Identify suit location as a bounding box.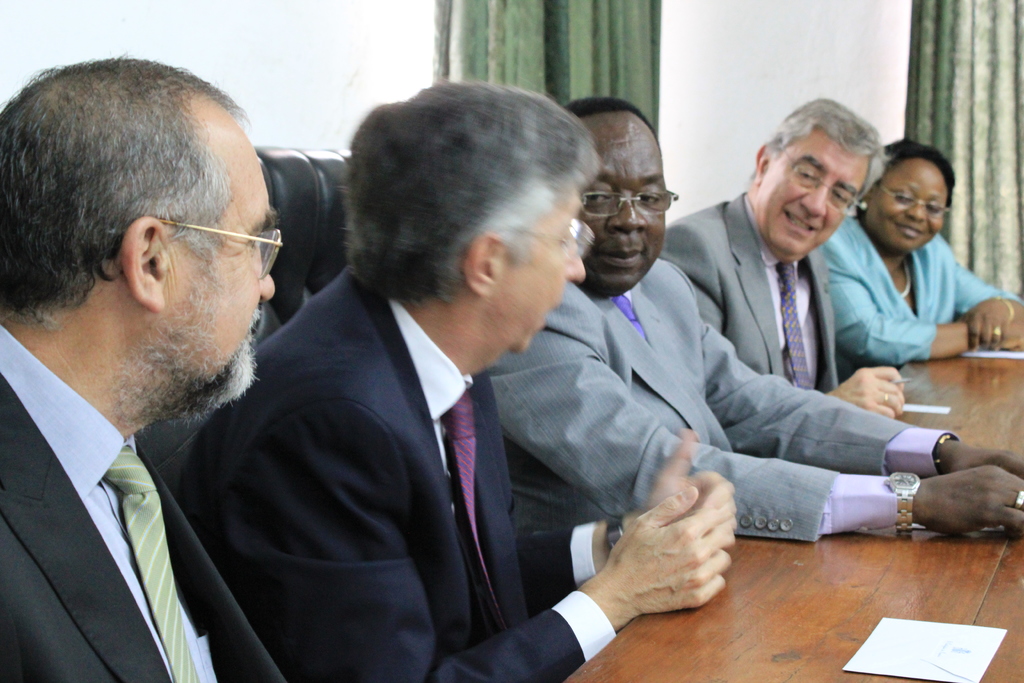
rect(0, 276, 284, 681).
